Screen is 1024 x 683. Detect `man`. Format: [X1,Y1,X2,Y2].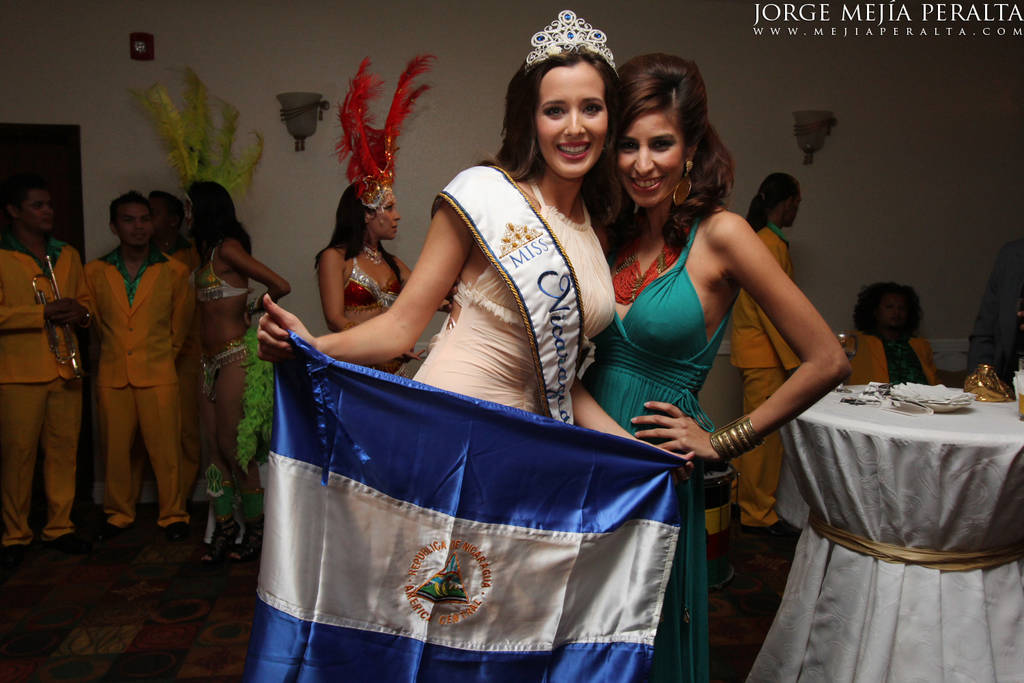
[87,191,193,547].
